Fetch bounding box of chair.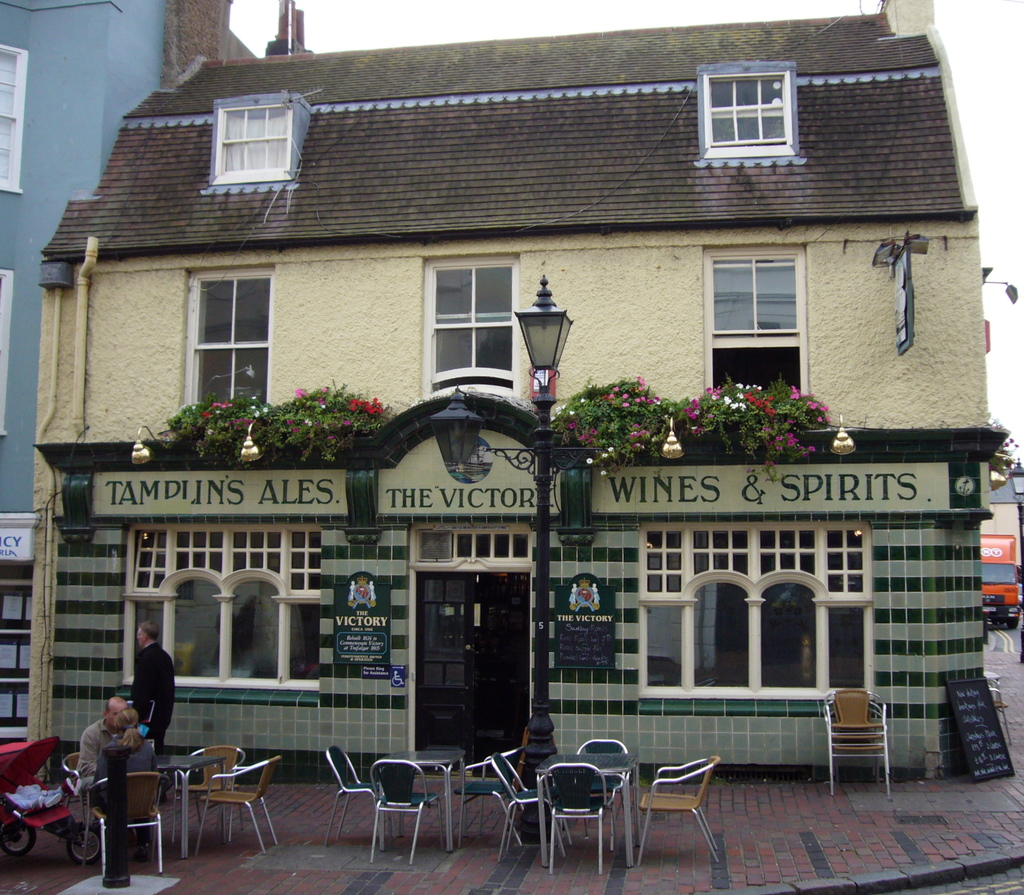
Bbox: 365 759 449 865.
